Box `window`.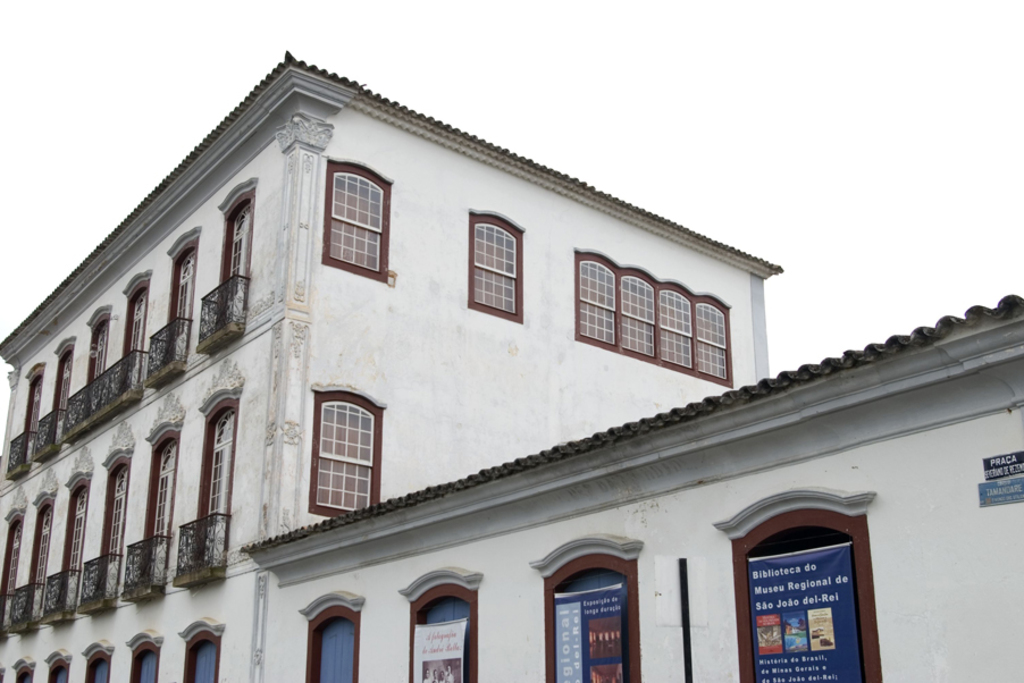
{"x1": 572, "y1": 248, "x2": 732, "y2": 385}.
